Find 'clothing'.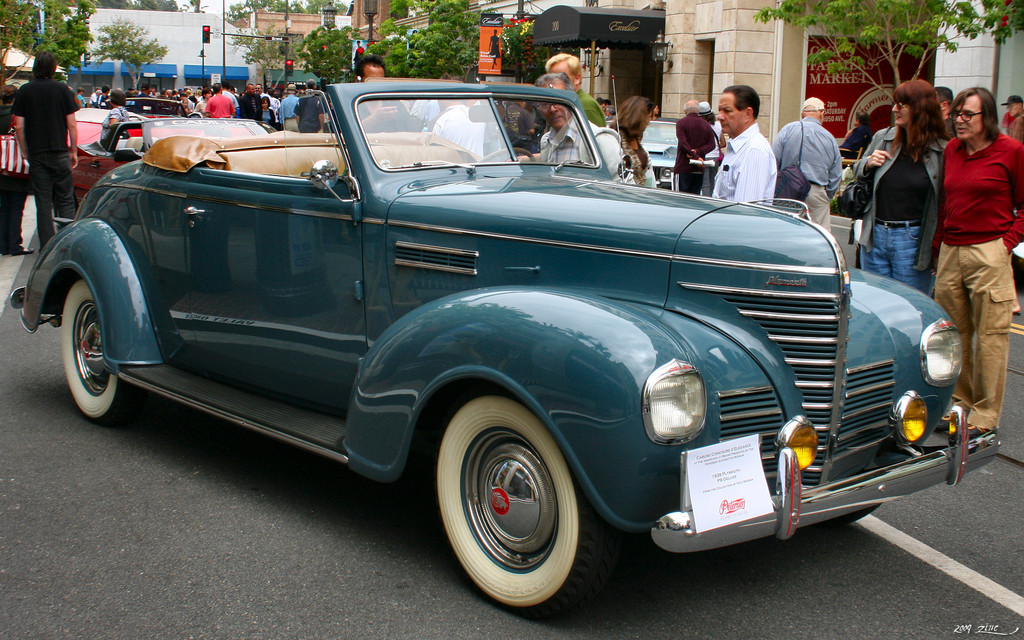
{"left": 8, "top": 77, "right": 82, "bottom": 252}.
